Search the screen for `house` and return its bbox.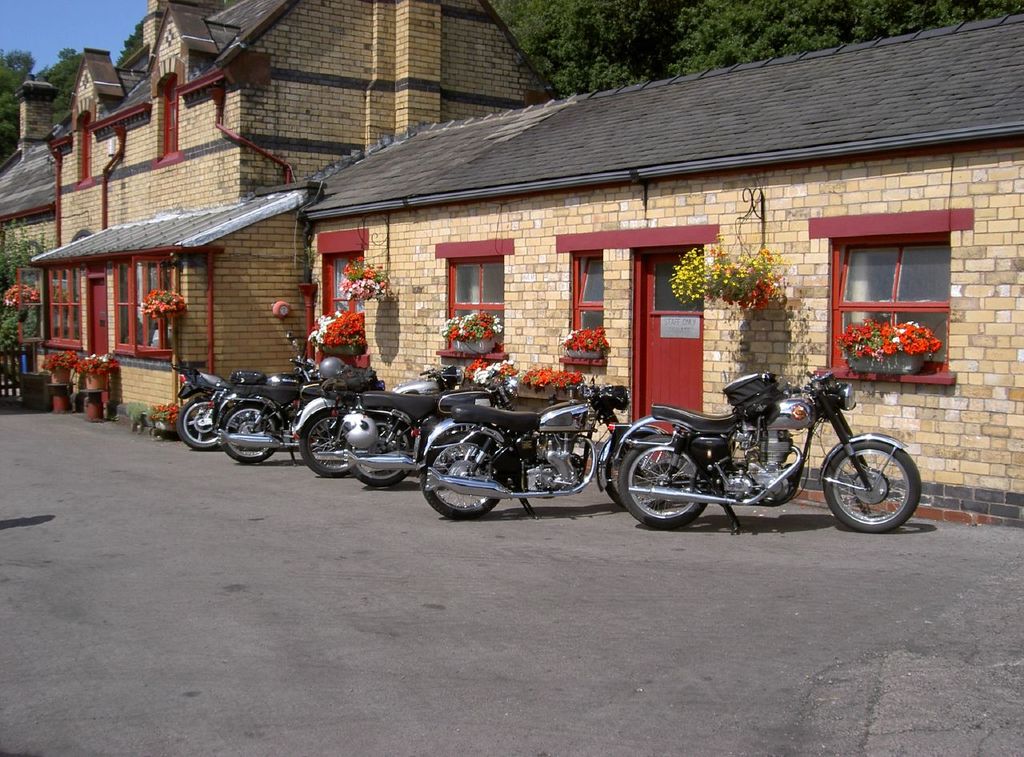
Found: 0 2 1022 531.
